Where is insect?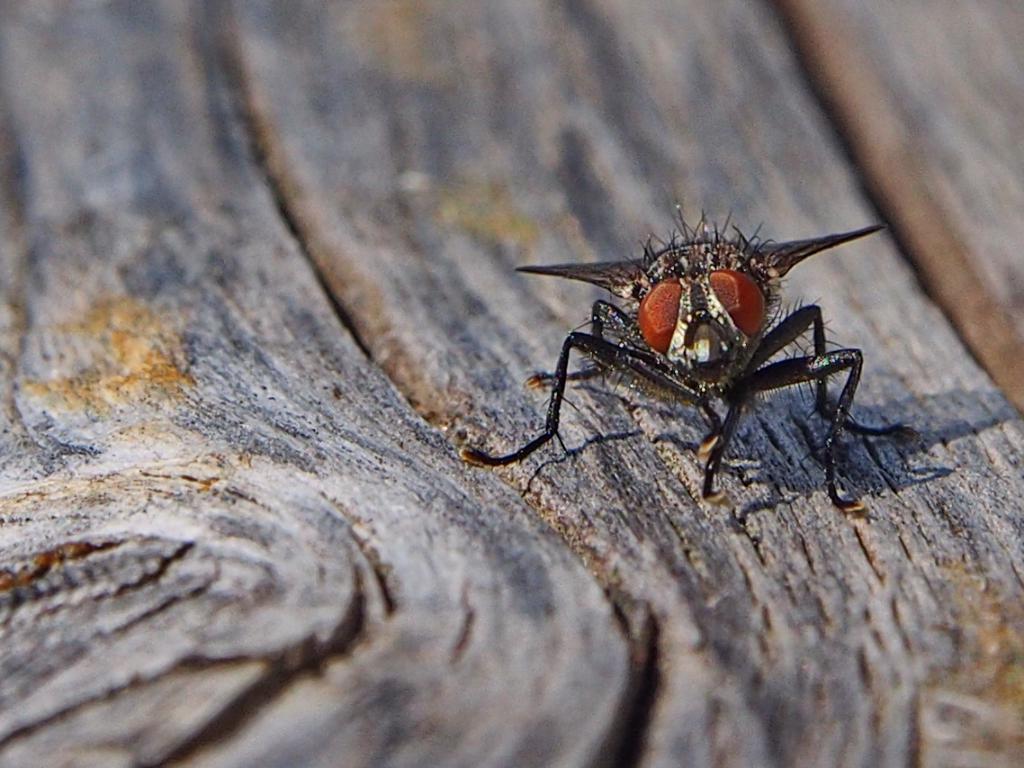
pyautogui.locateOnScreen(449, 194, 913, 508).
